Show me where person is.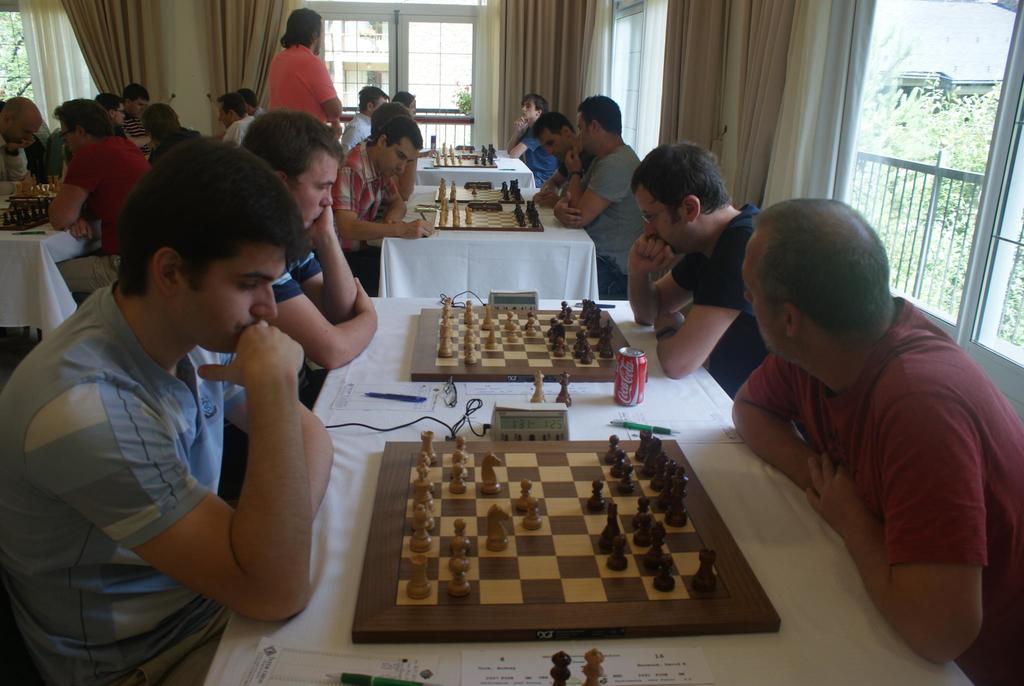
person is at 337, 113, 431, 295.
